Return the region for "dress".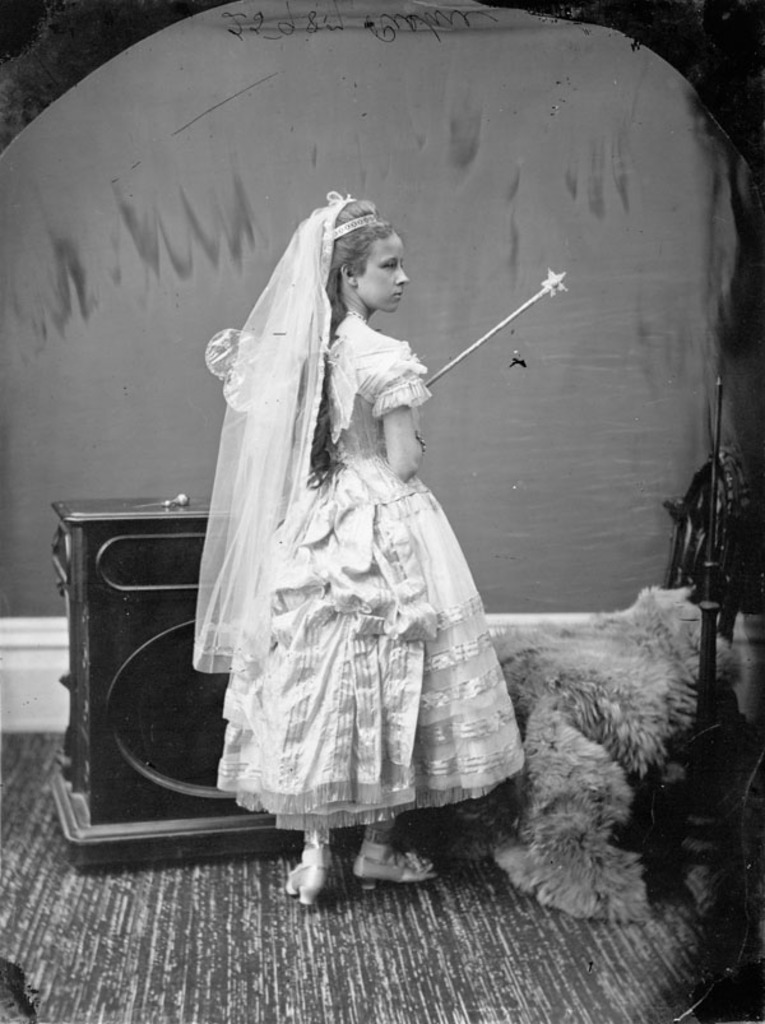
217, 311, 527, 838.
